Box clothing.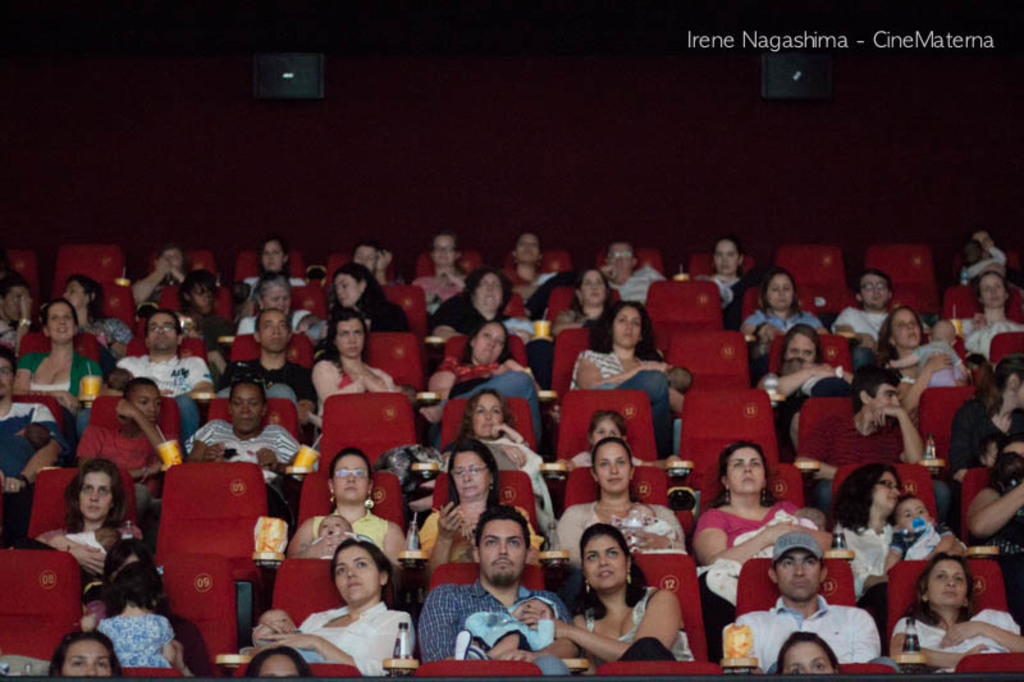
{"x1": 221, "y1": 349, "x2": 314, "y2": 400}.
